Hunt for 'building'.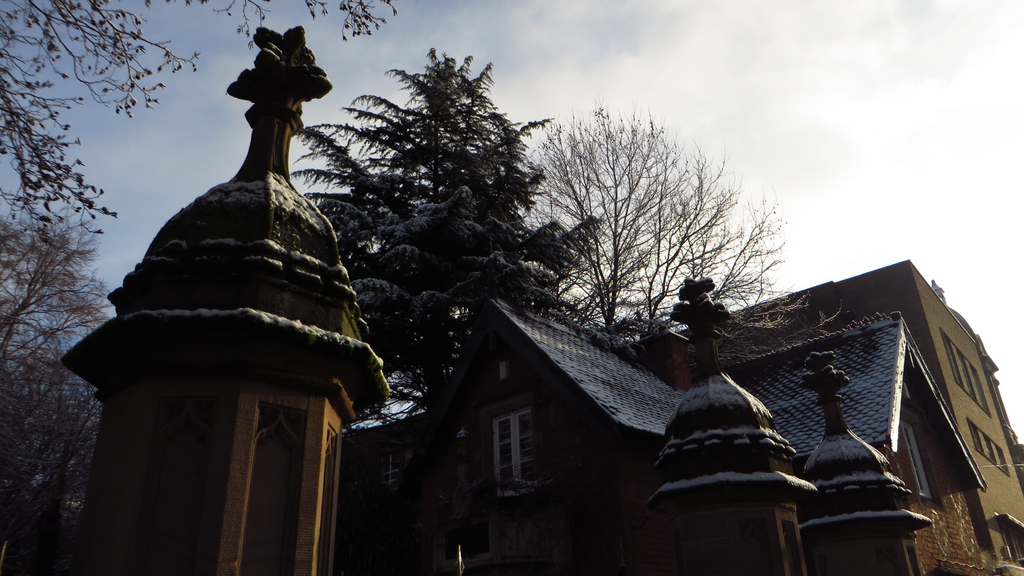
Hunted down at Rect(332, 253, 1023, 575).
